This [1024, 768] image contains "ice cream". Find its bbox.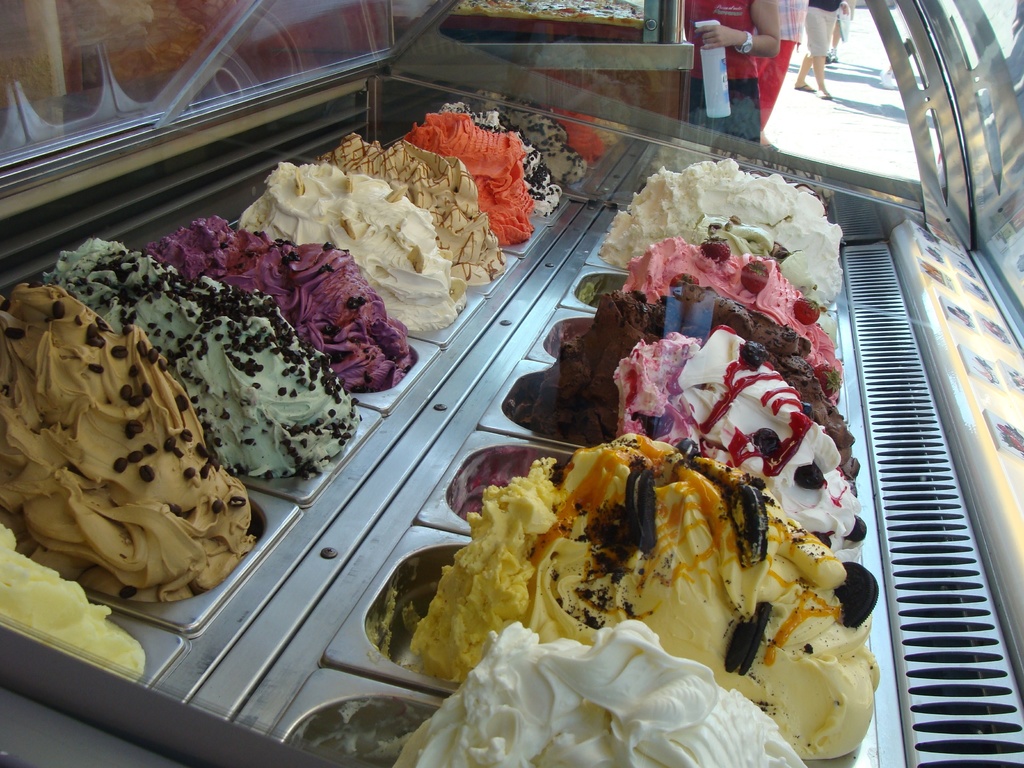
x1=439, y1=99, x2=565, y2=212.
